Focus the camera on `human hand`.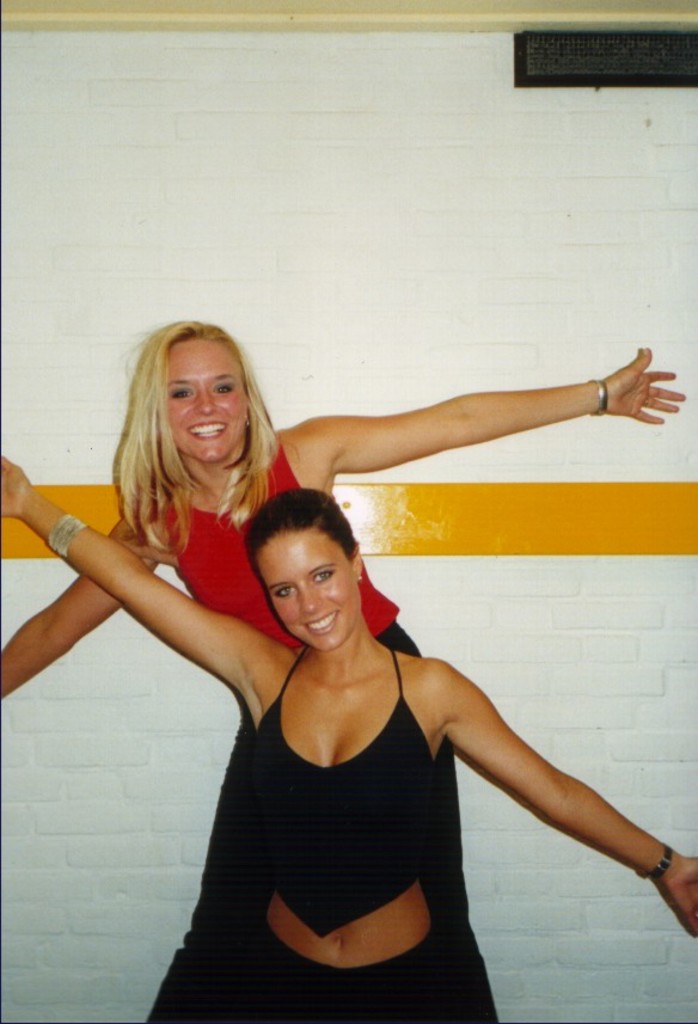
Focus region: x1=601, y1=337, x2=680, y2=415.
